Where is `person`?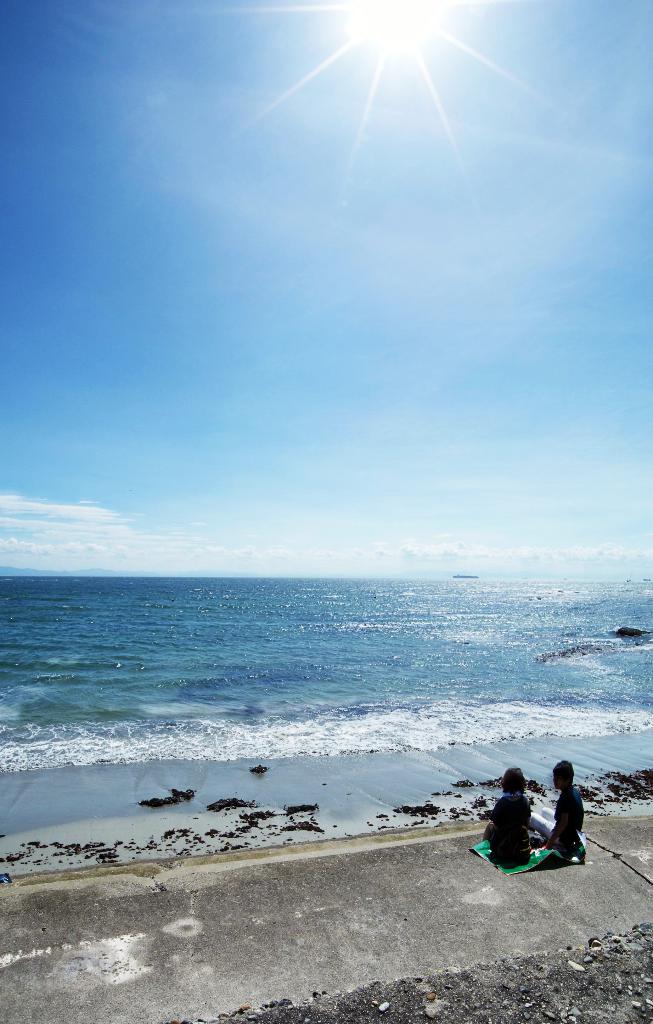
[483, 764, 530, 865].
